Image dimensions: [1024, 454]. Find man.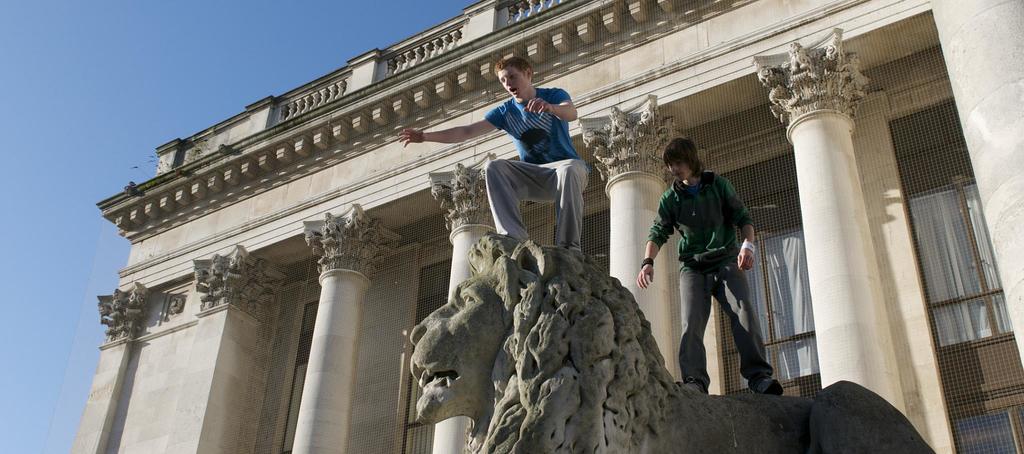
(x1=655, y1=133, x2=767, y2=393).
